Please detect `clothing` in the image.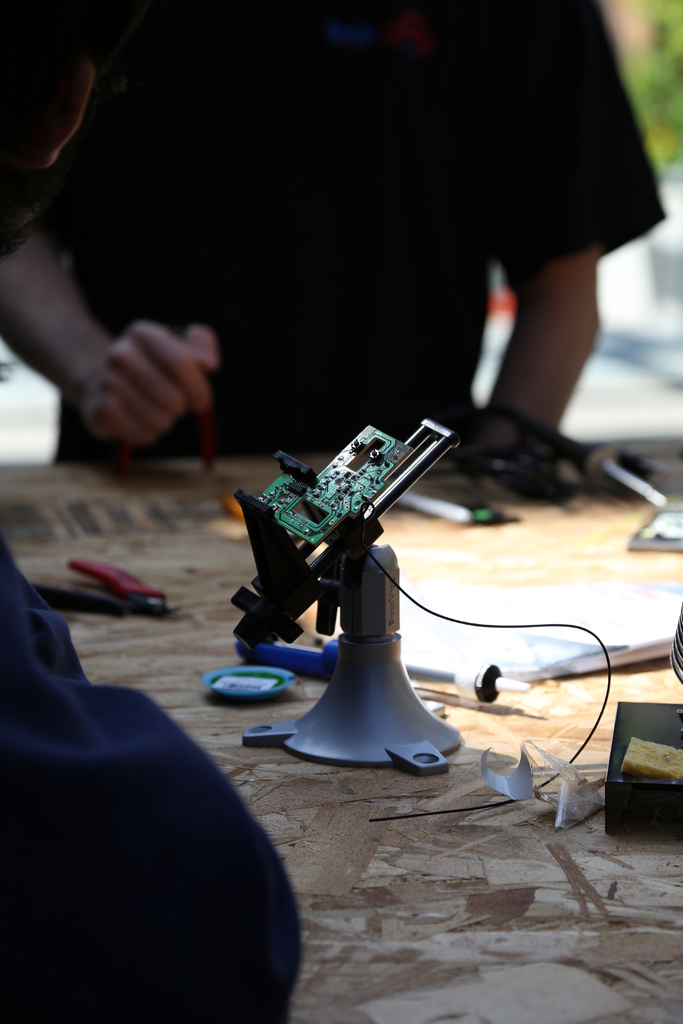
0:0:671:467.
